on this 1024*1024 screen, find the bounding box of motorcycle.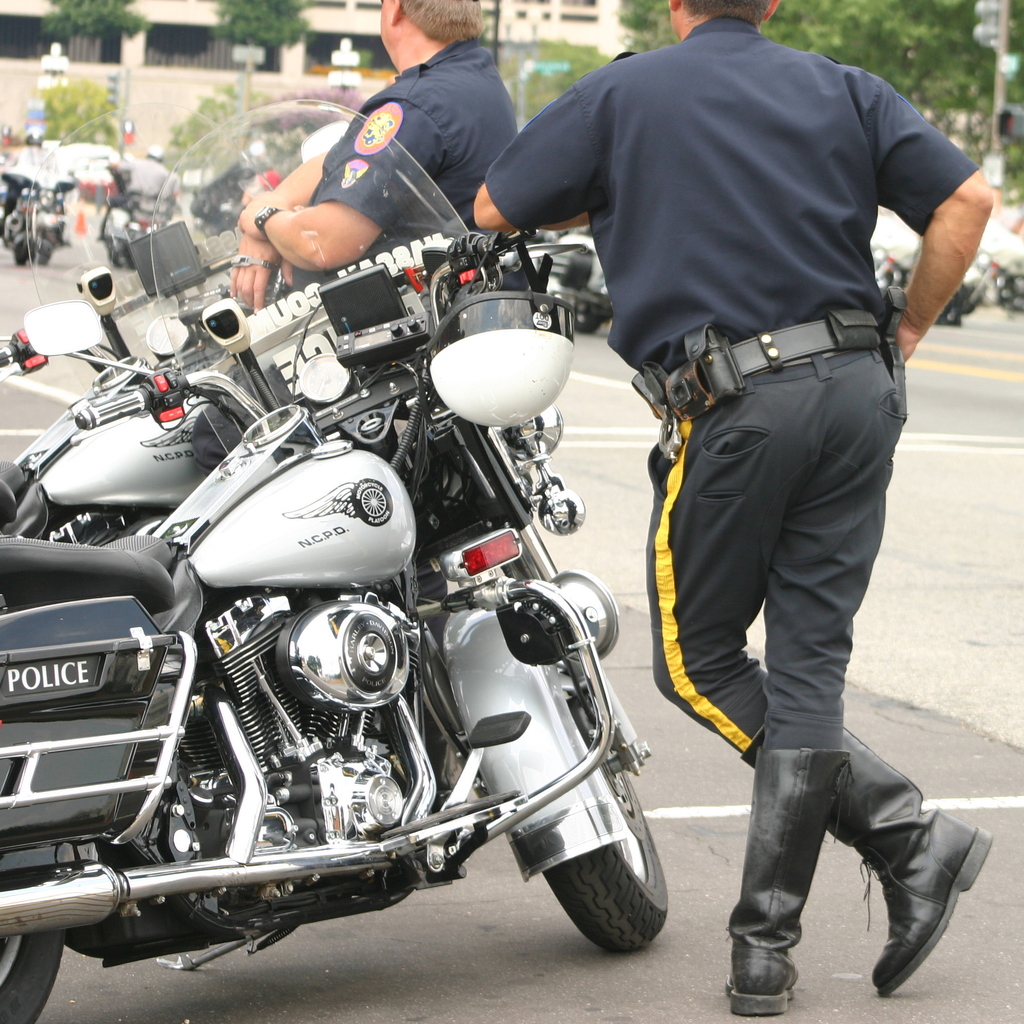
Bounding box: (97, 162, 173, 266).
